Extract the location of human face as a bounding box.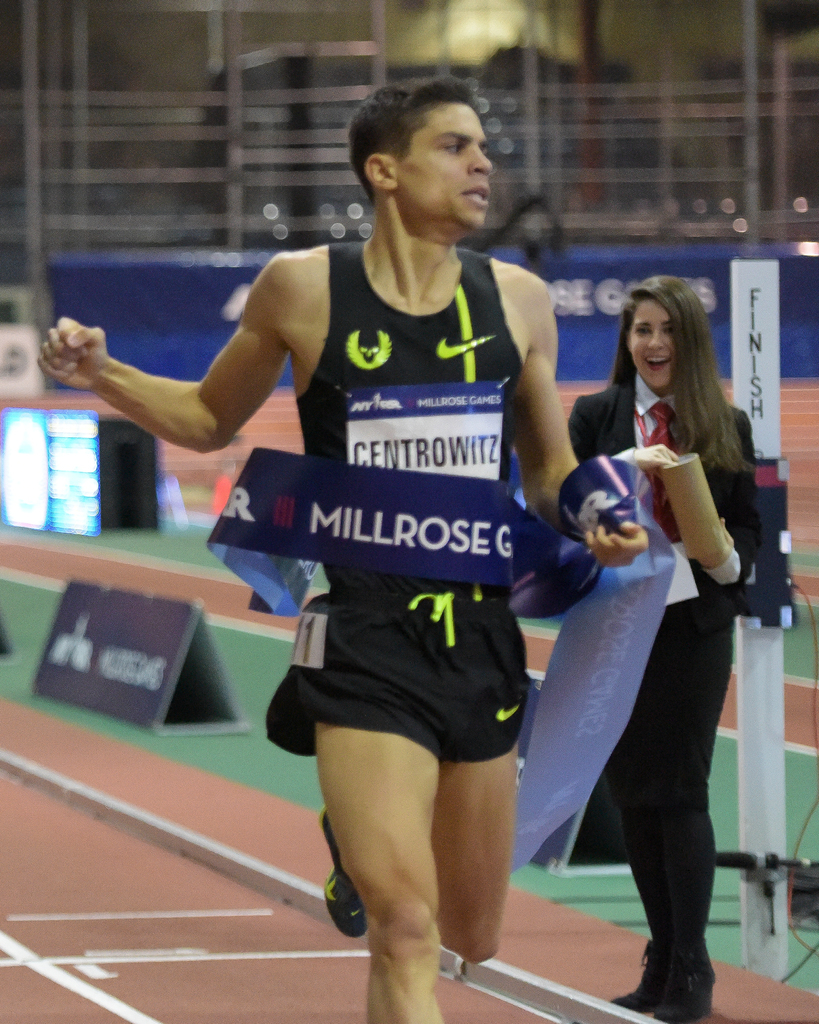
[left=386, top=95, right=496, bottom=220].
